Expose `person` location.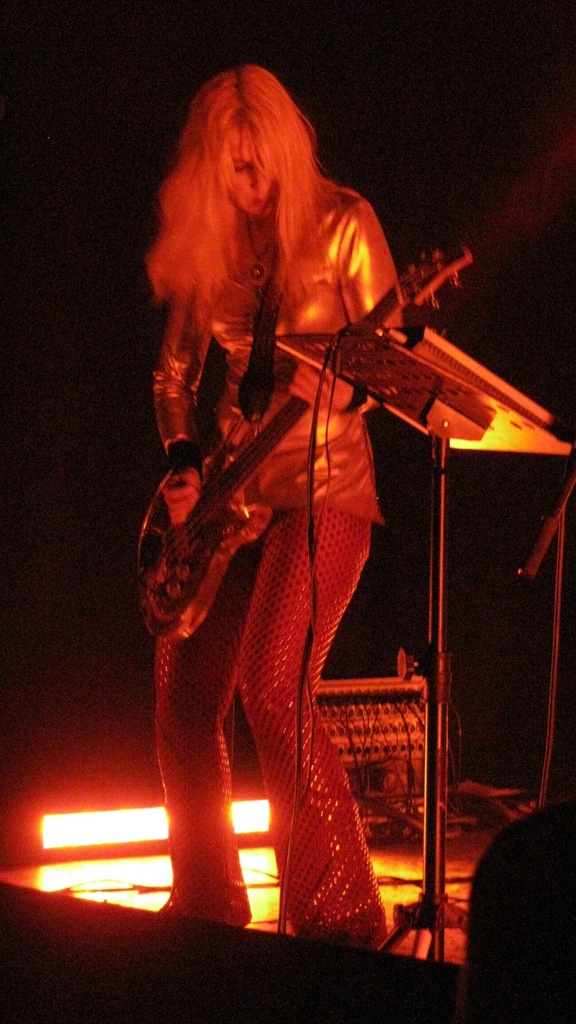
Exposed at box=[141, 56, 430, 969].
